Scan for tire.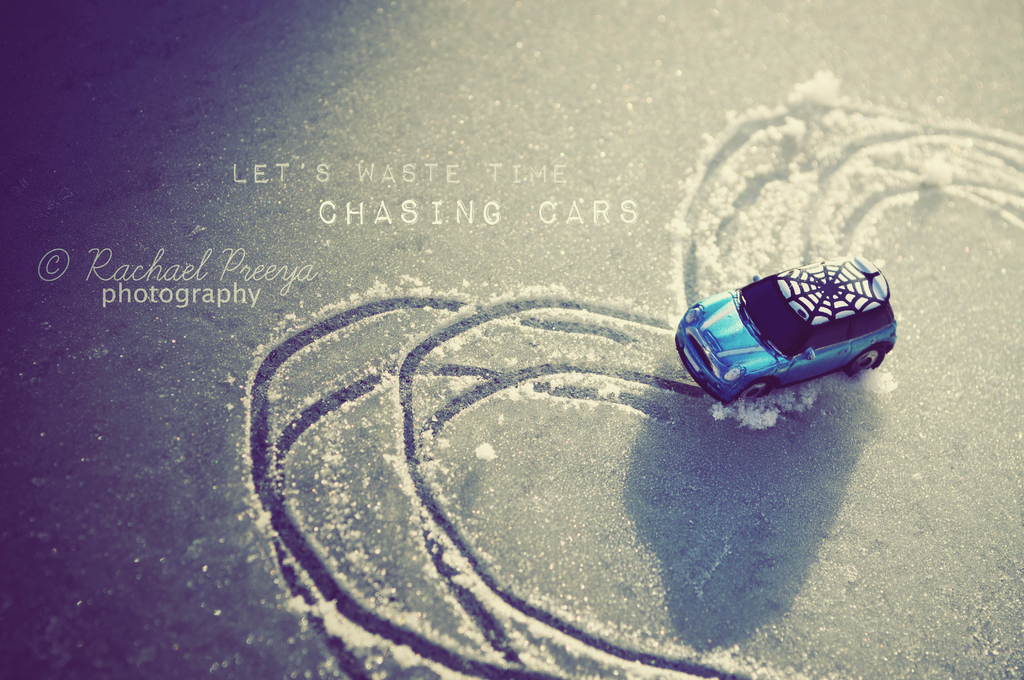
Scan result: (x1=737, y1=378, x2=774, y2=400).
